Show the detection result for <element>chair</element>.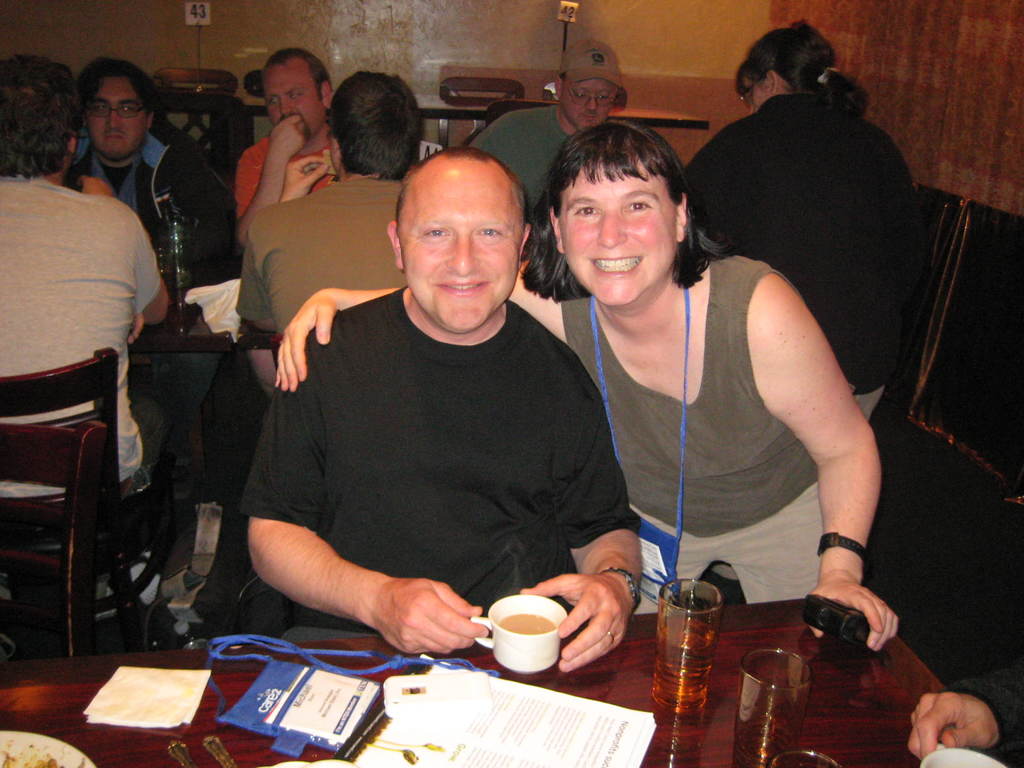
[left=0, top=421, right=108, bottom=659].
